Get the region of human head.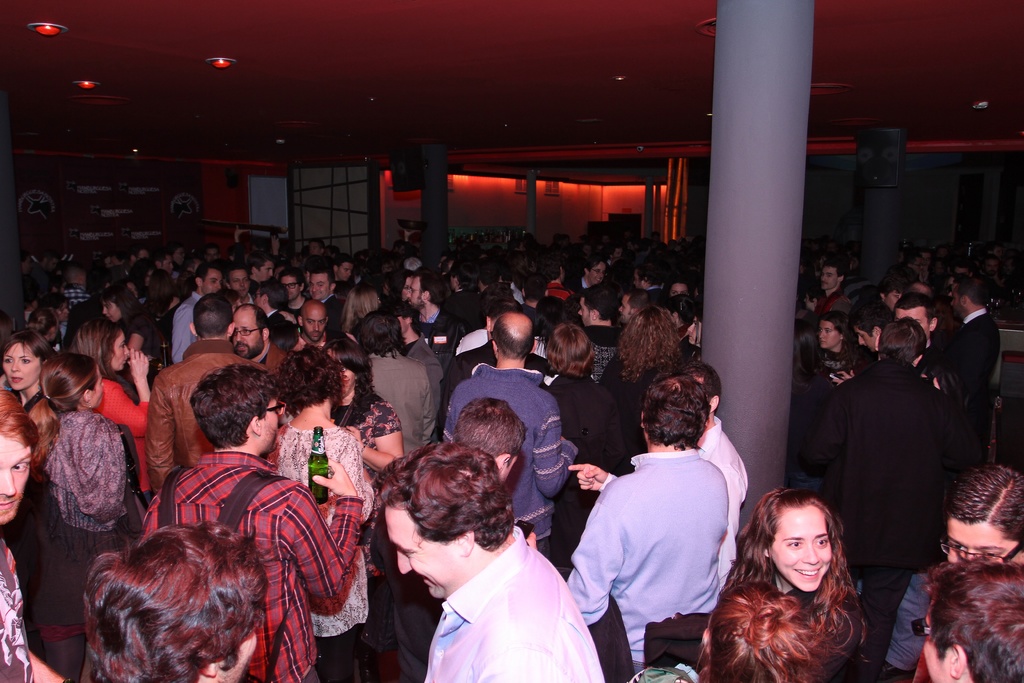
817, 317, 842, 349.
